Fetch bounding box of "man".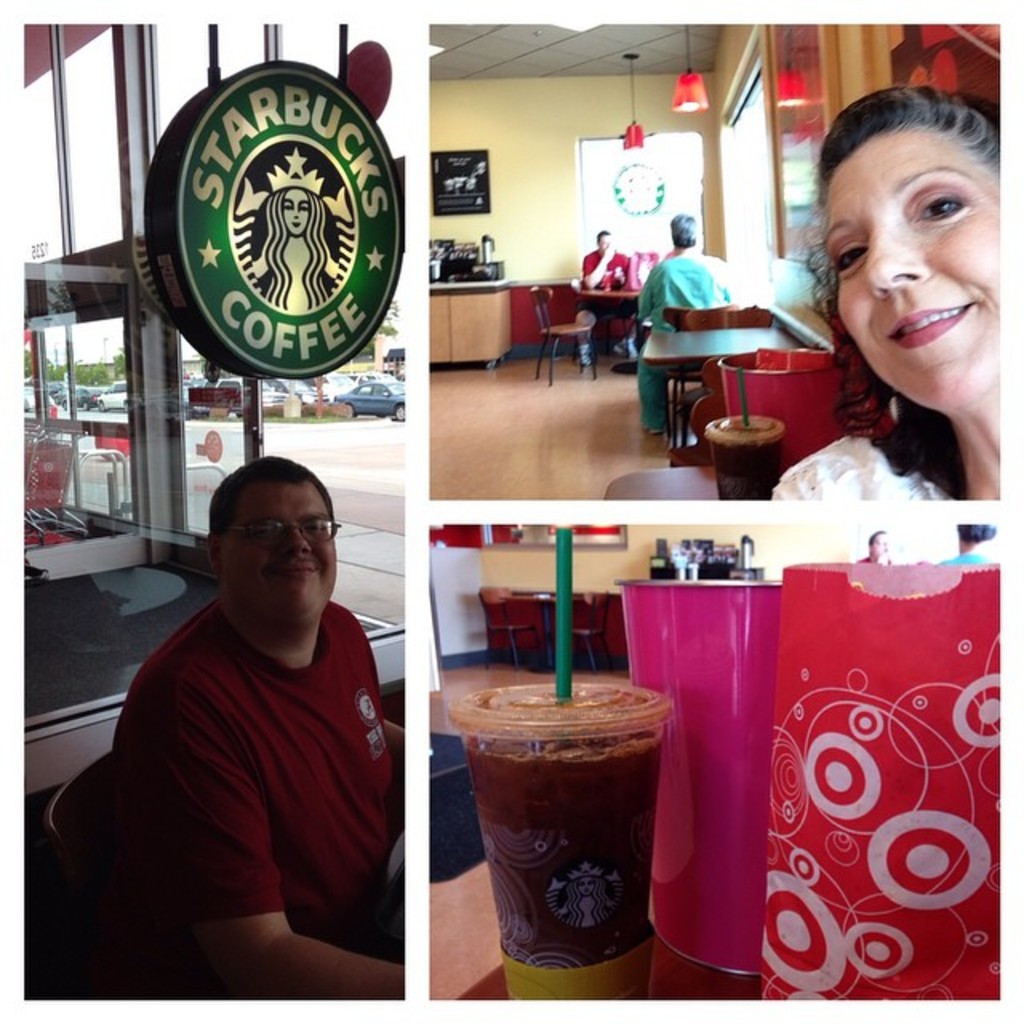
Bbox: 858/528/901/562.
